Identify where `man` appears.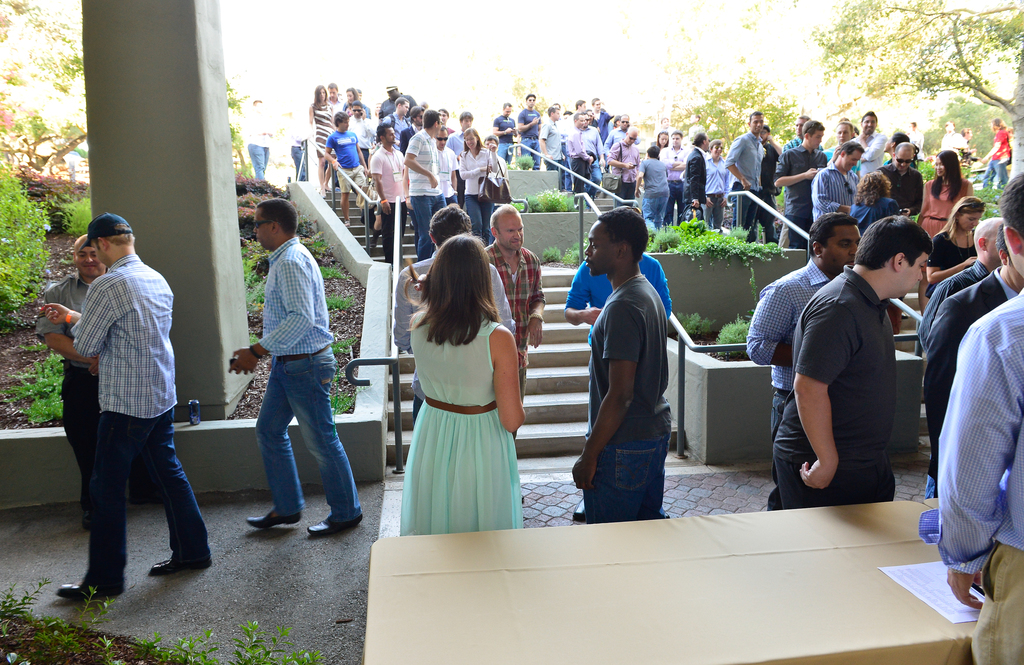
Appears at bbox(754, 122, 778, 222).
